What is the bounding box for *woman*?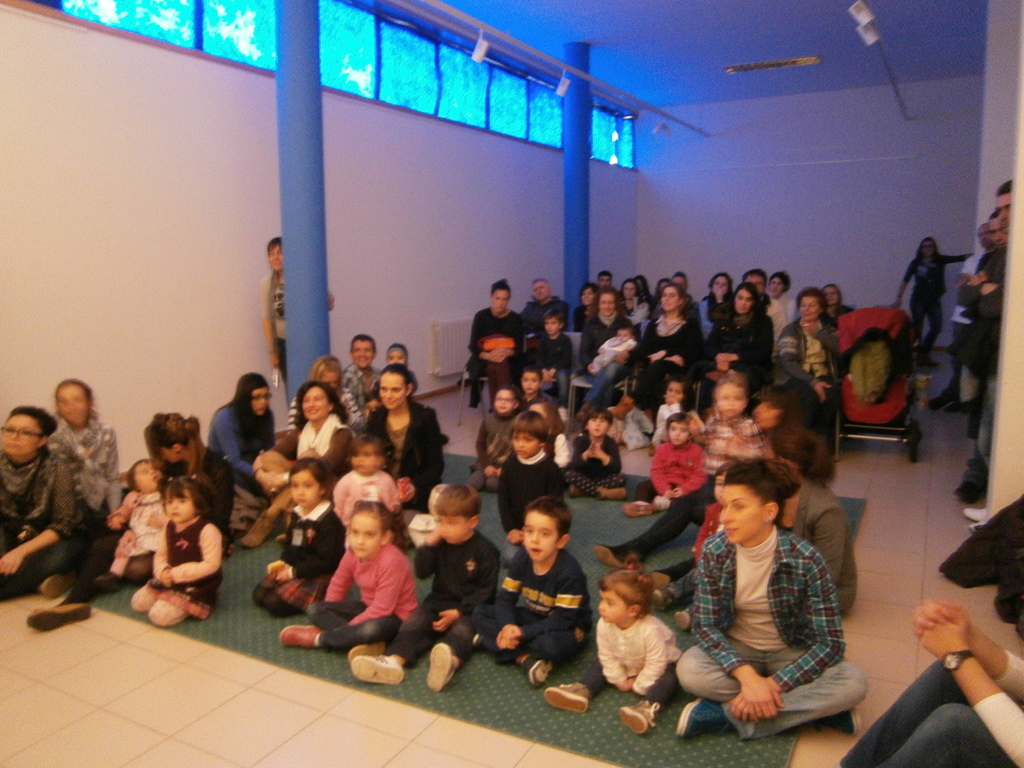
832 600 1023 767.
